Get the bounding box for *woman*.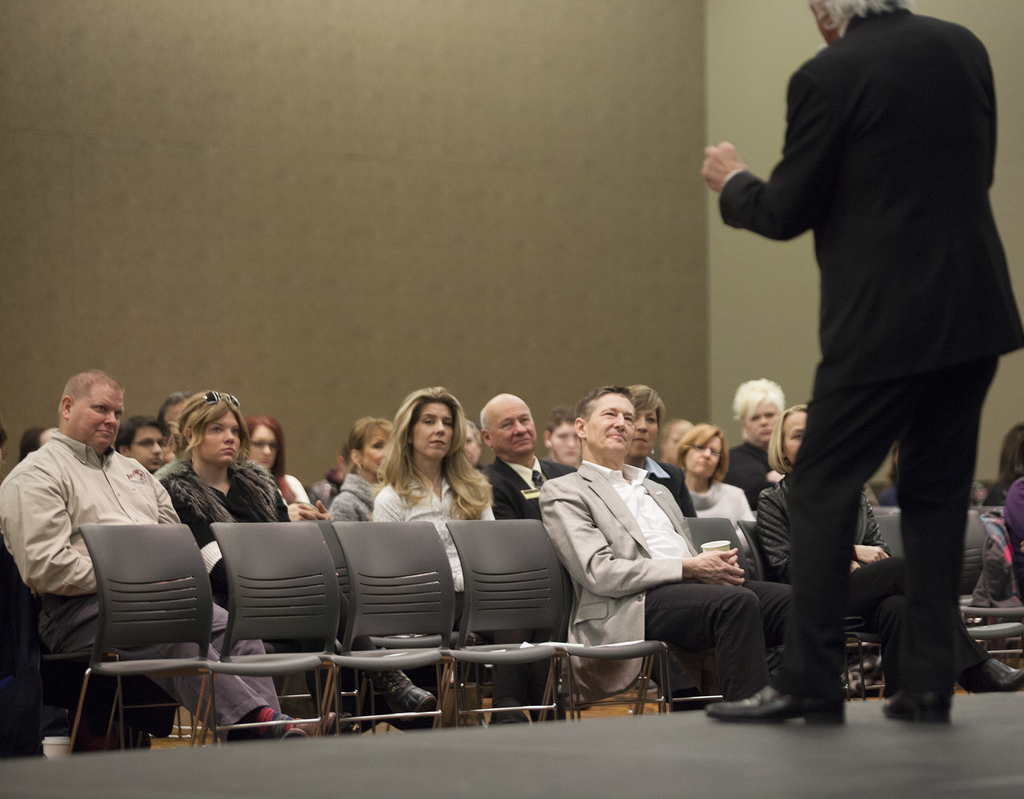
left=372, top=382, right=508, bottom=623.
